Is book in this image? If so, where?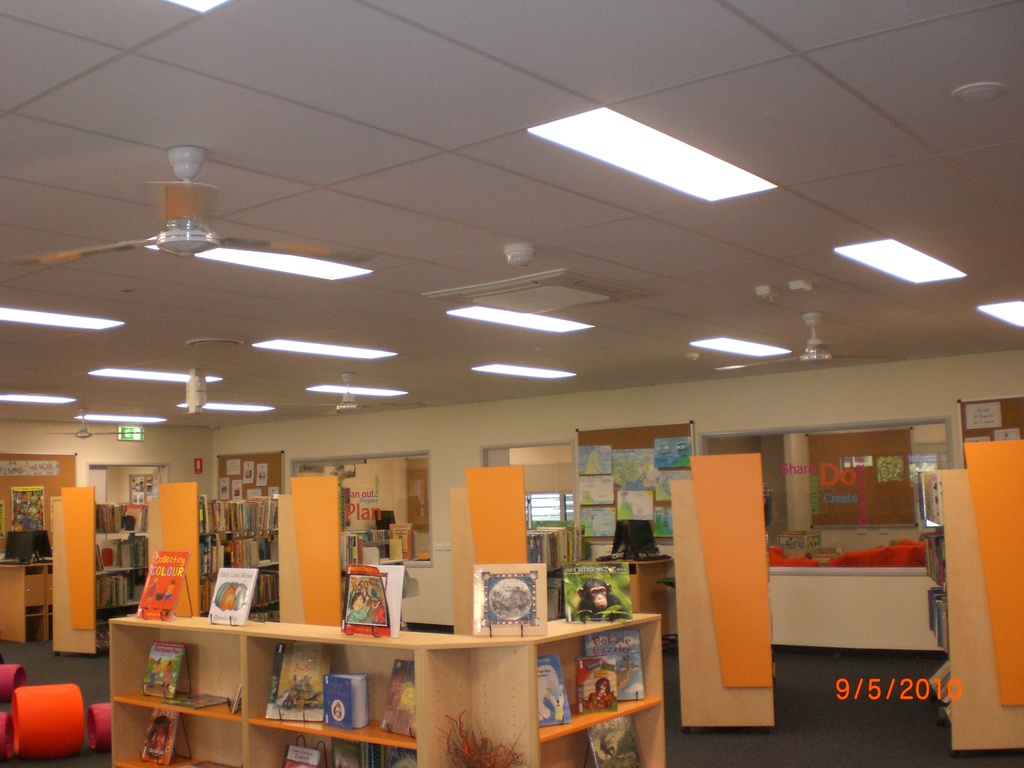
Yes, at Rect(537, 653, 575, 728).
